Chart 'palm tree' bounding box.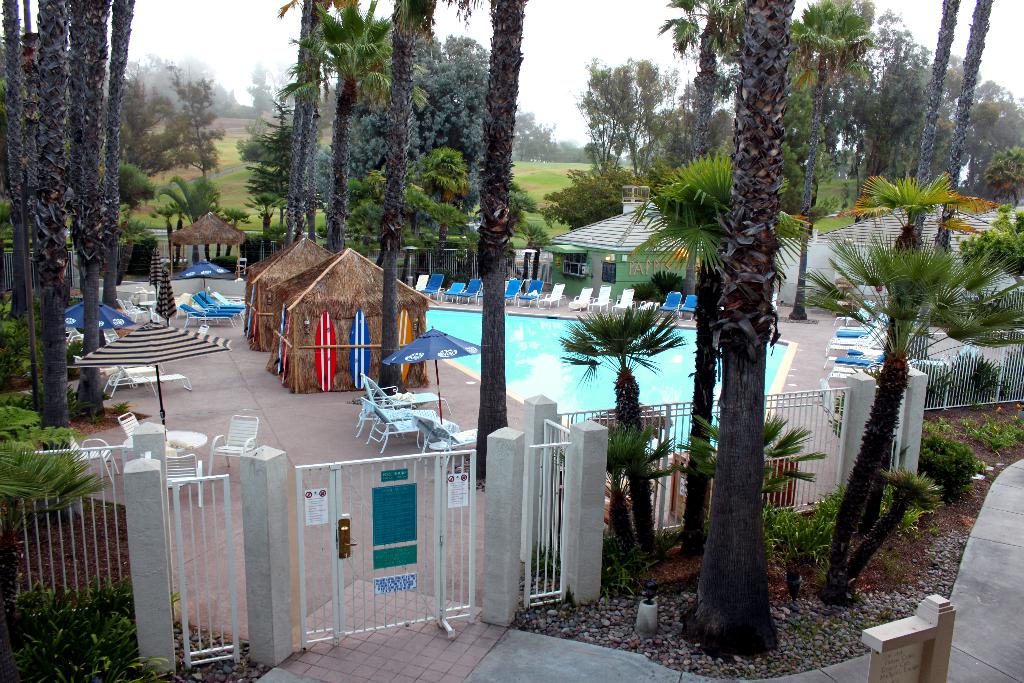
Charted: x1=823, y1=235, x2=986, y2=603.
